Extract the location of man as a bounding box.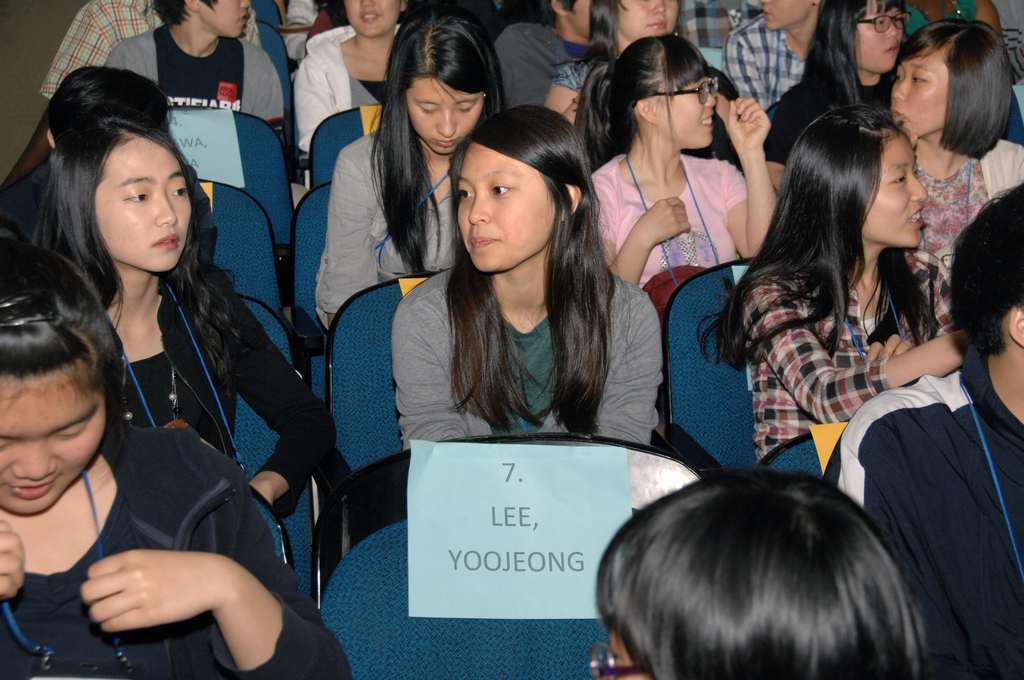
BBox(819, 180, 1023, 679).
